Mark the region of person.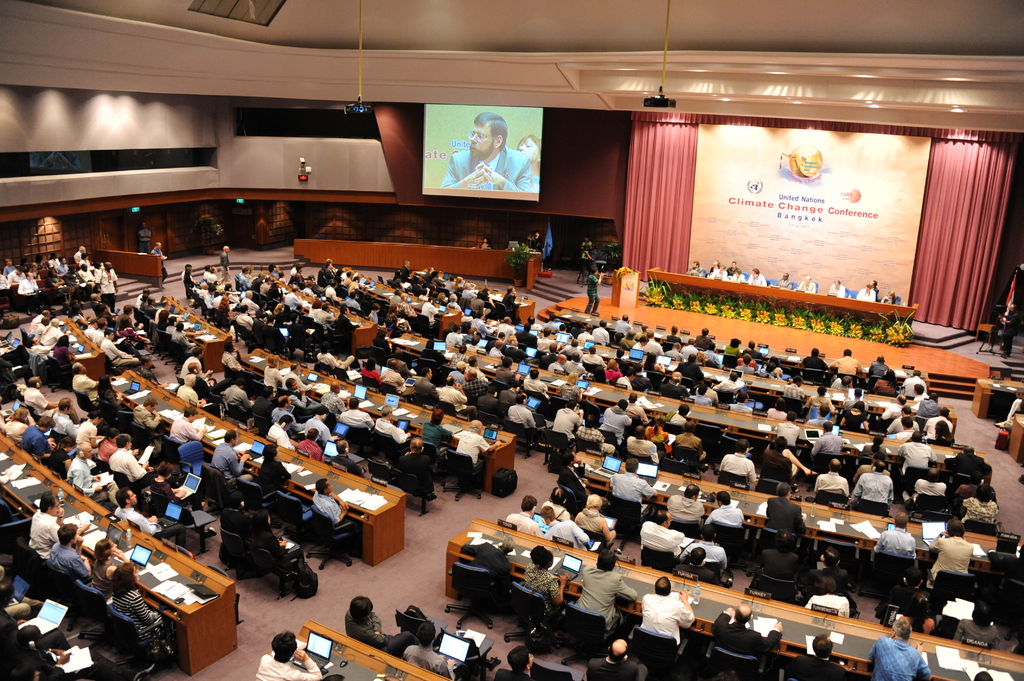
Region: (left=635, top=321, right=653, bottom=340).
